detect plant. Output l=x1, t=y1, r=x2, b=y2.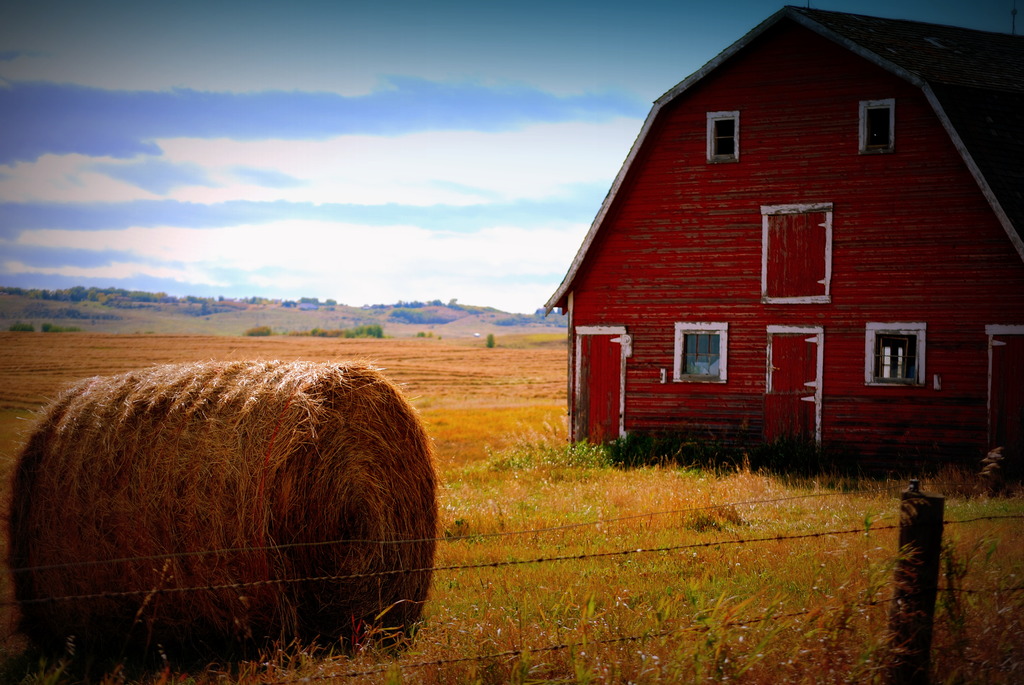
l=69, t=290, r=84, b=303.
